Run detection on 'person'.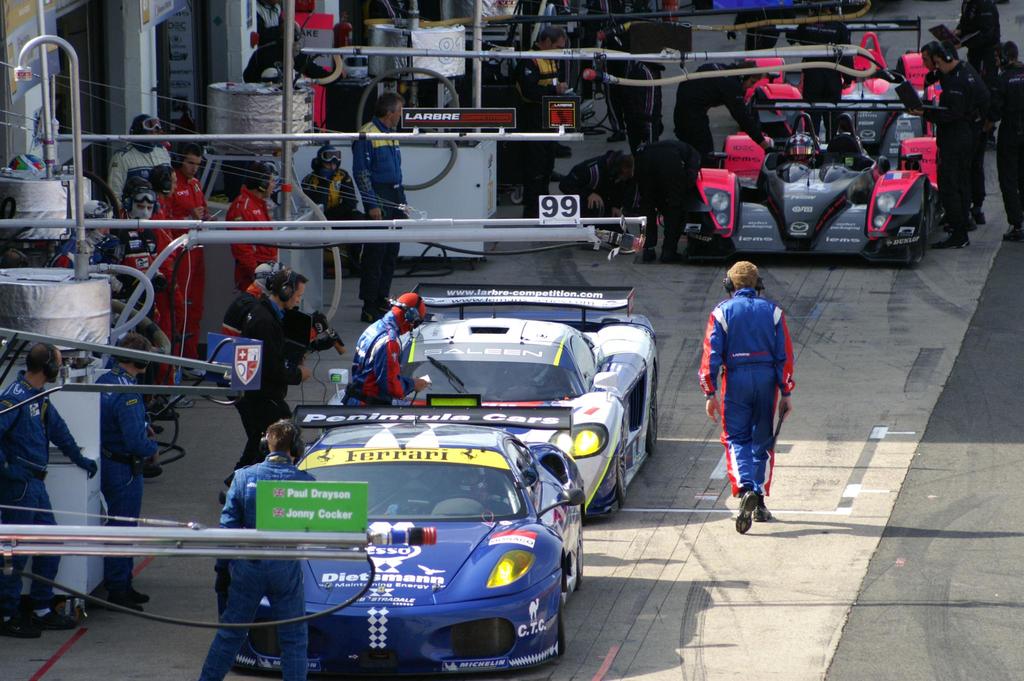
Result: x1=237, y1=15, x2=349, y2=86.
